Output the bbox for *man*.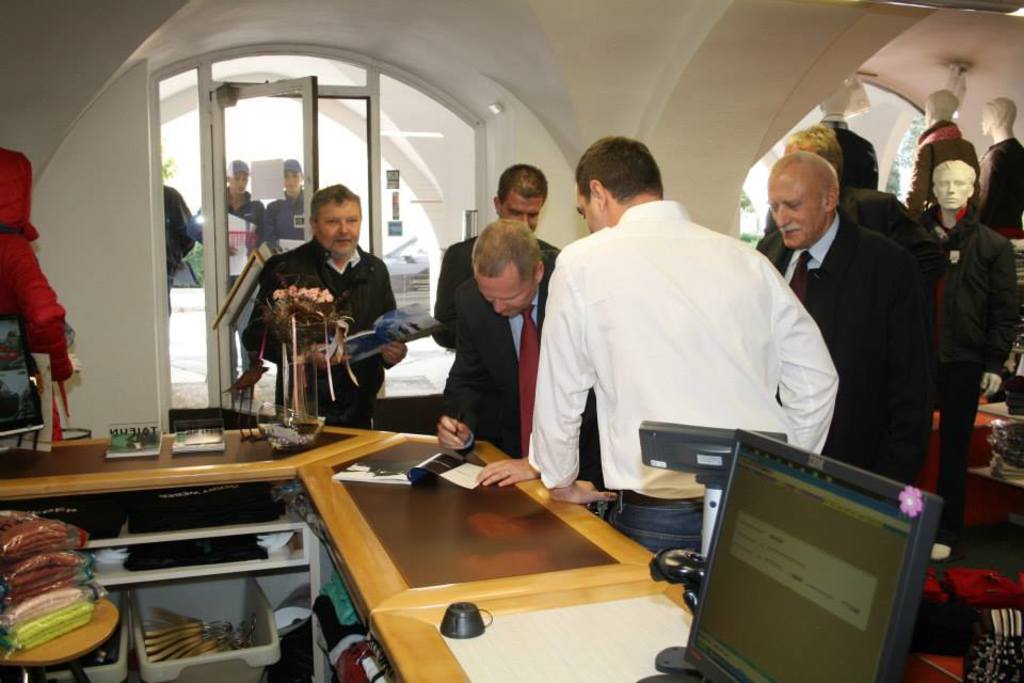
bbox=(752, 142, 935, 489).
